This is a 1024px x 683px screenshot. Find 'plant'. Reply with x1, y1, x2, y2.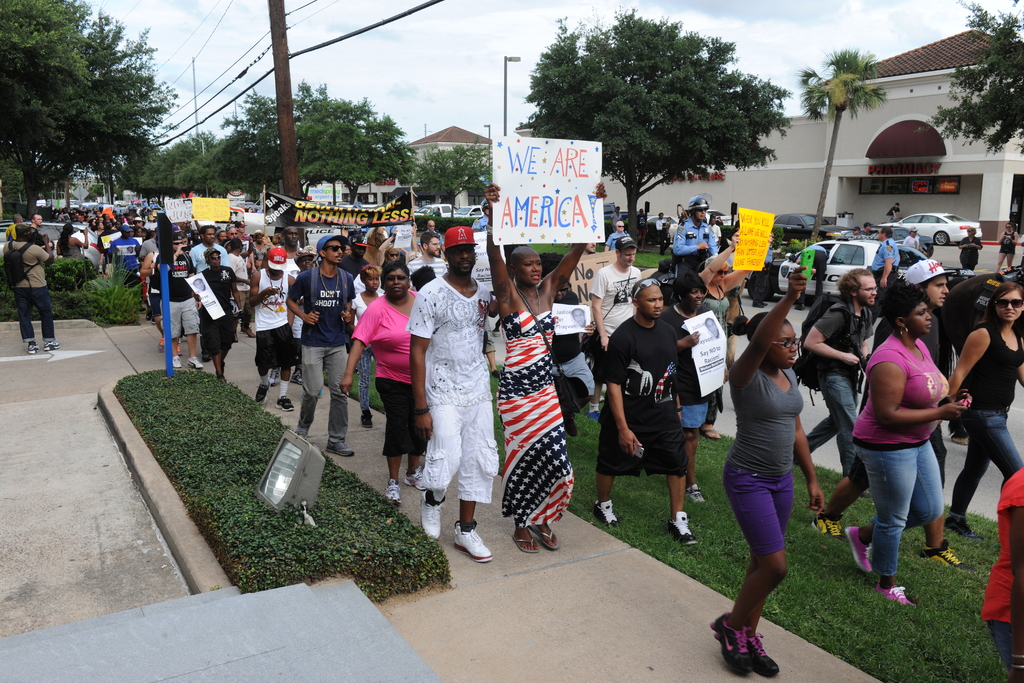
45, 256, 97, 291.
